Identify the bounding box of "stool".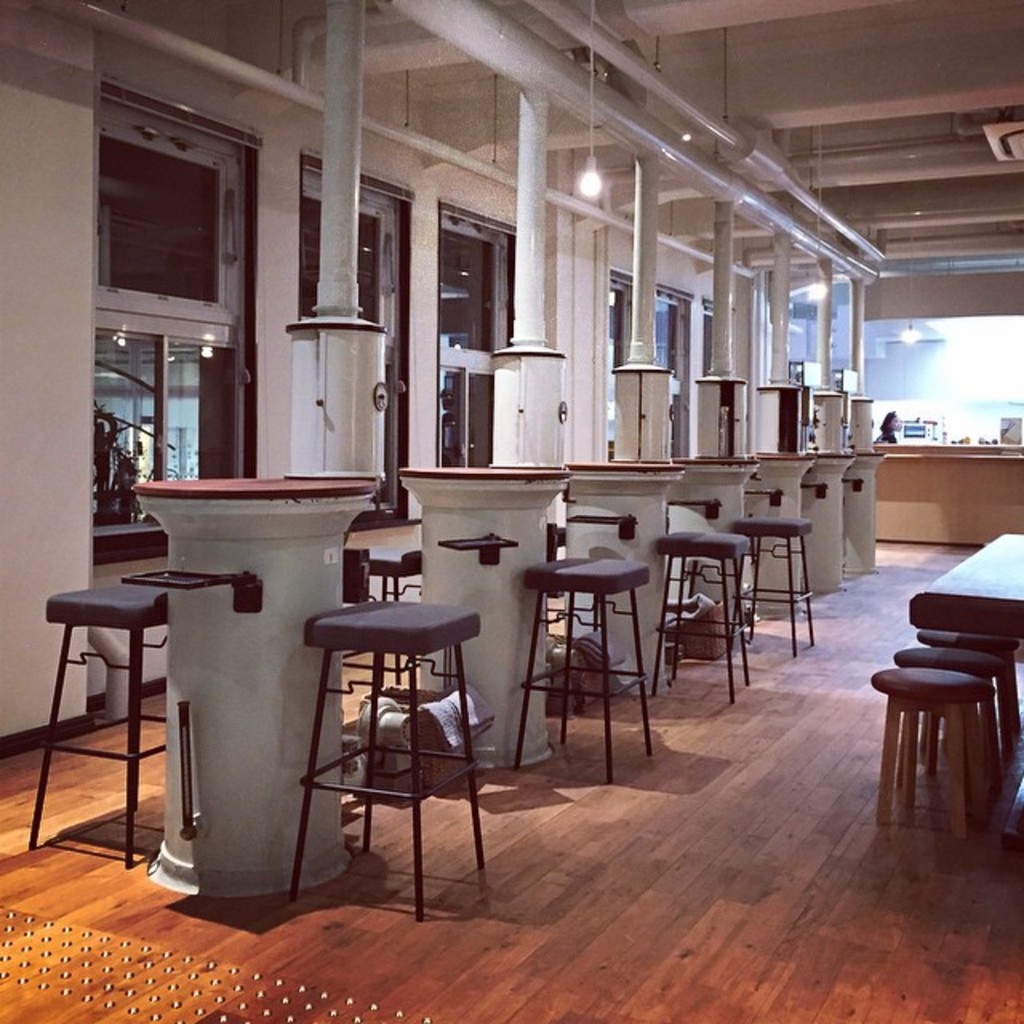
locate(355, 539, 421, 685).
